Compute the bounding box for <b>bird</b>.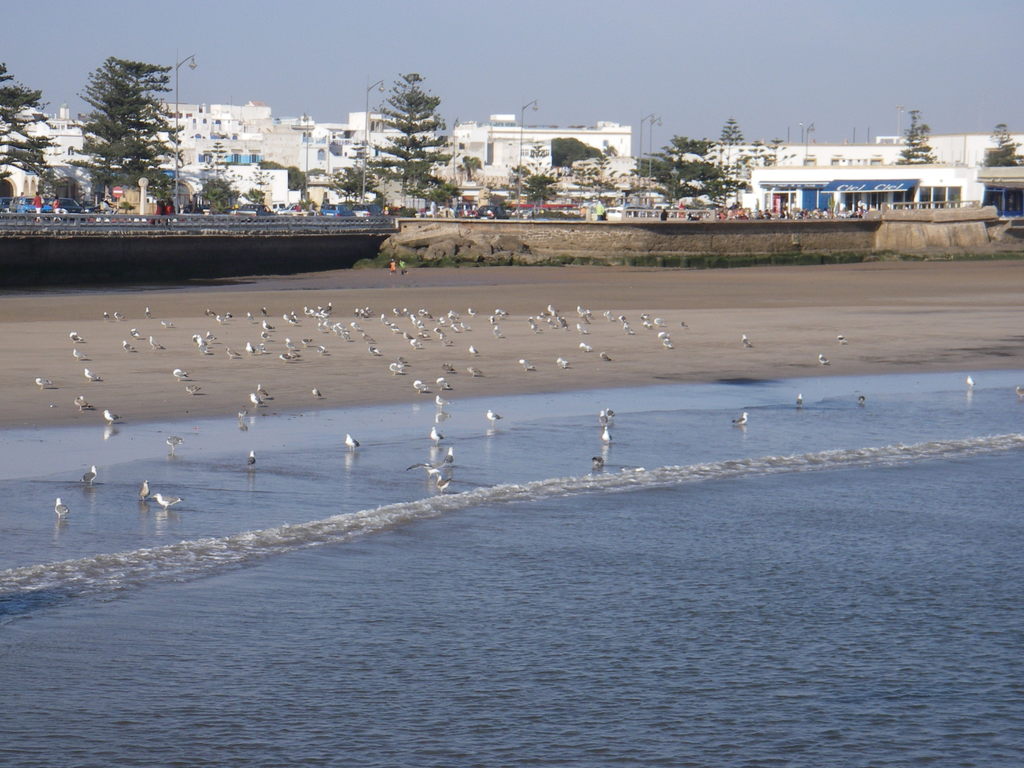
[x1=484, y1=408, x2=504, y2=425].
